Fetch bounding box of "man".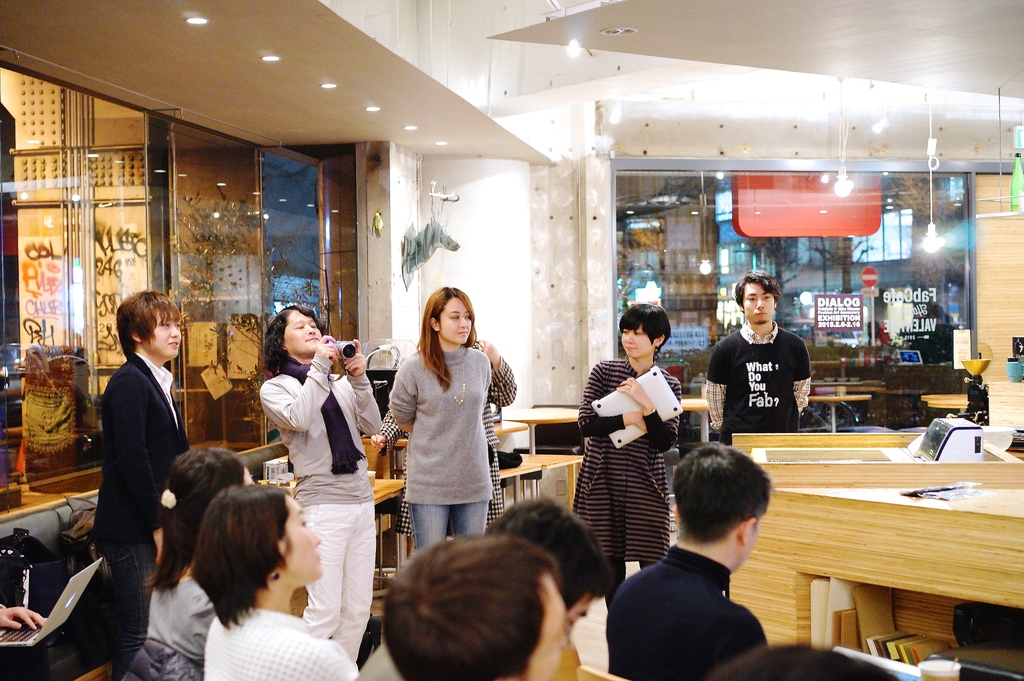
Bbox: left=352, top=494, right=610, bottom=680.
